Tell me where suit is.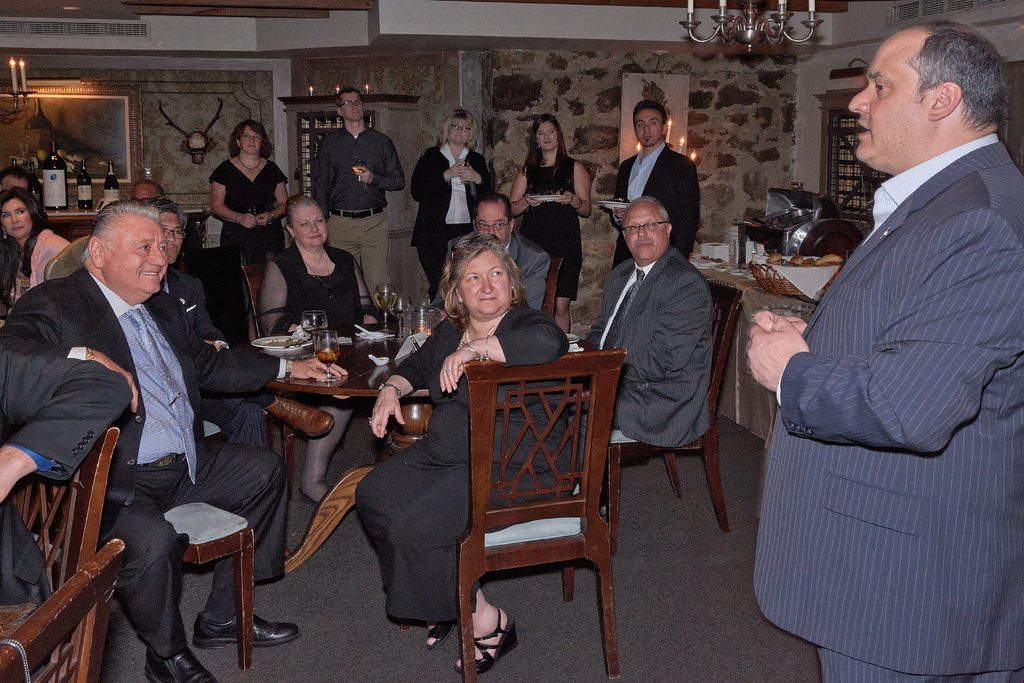
suit is at rect(410, 140, 495, 289).
